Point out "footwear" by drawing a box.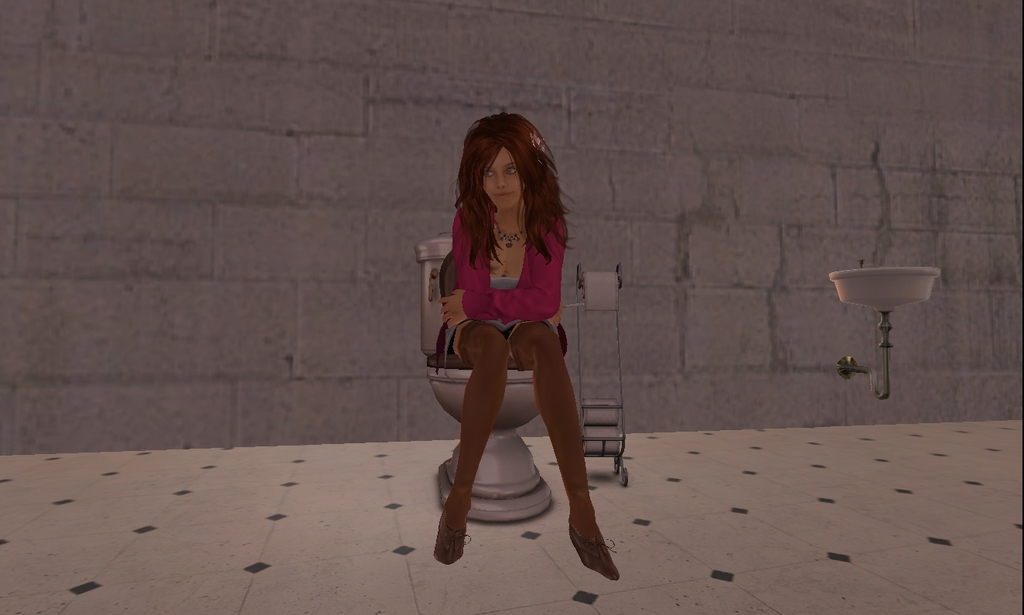
pyautogui.locateOnScreen(432, 507, 469, 564).
